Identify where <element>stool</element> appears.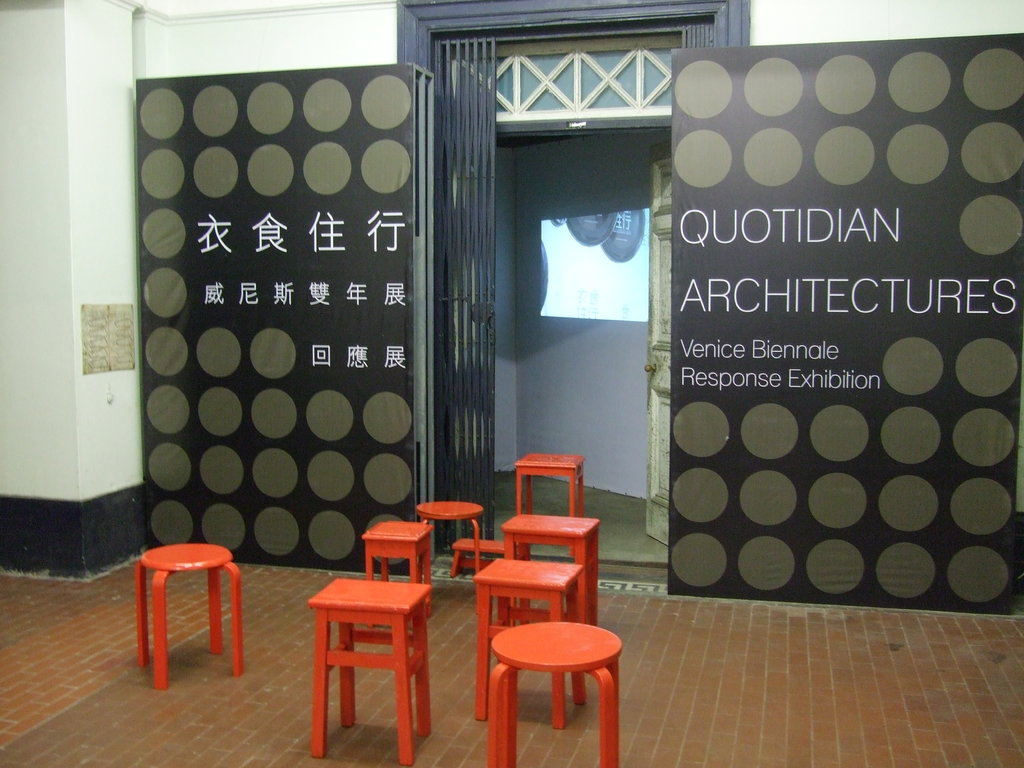
Appears at 490/616/625/767.
